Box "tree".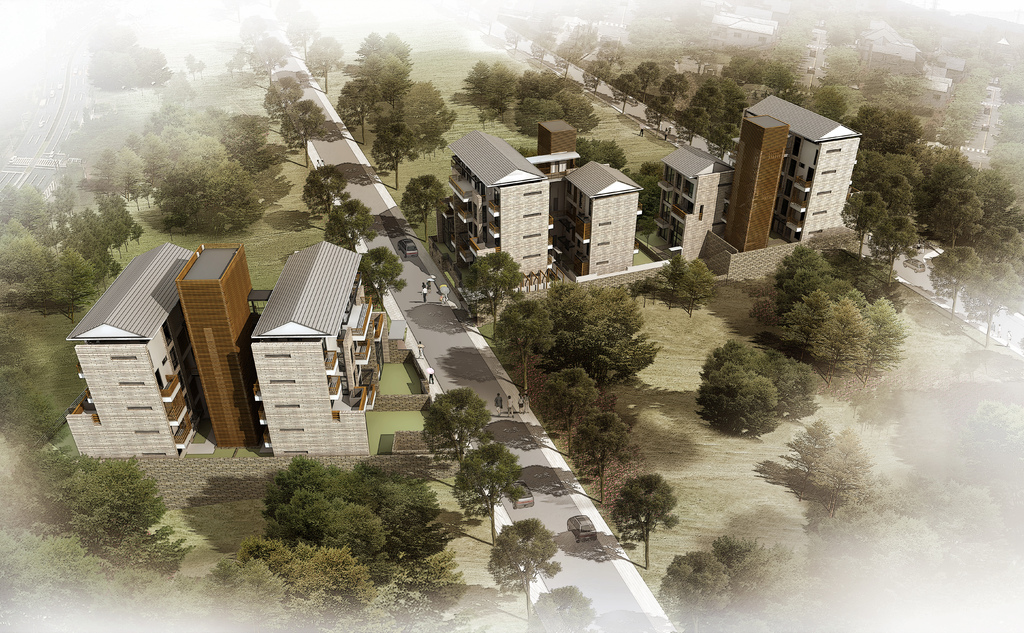
{"x1": 449, "y1": 442, "x2": 527, "y2": 541}.
